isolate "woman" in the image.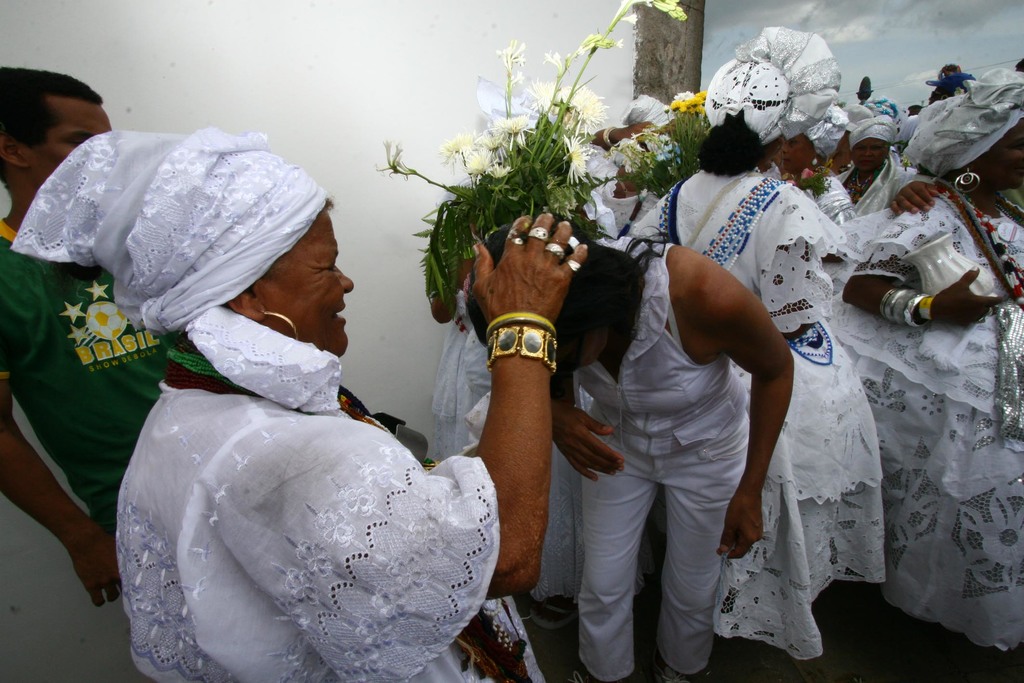
Isolated region: [77, 110, 587, 630].
